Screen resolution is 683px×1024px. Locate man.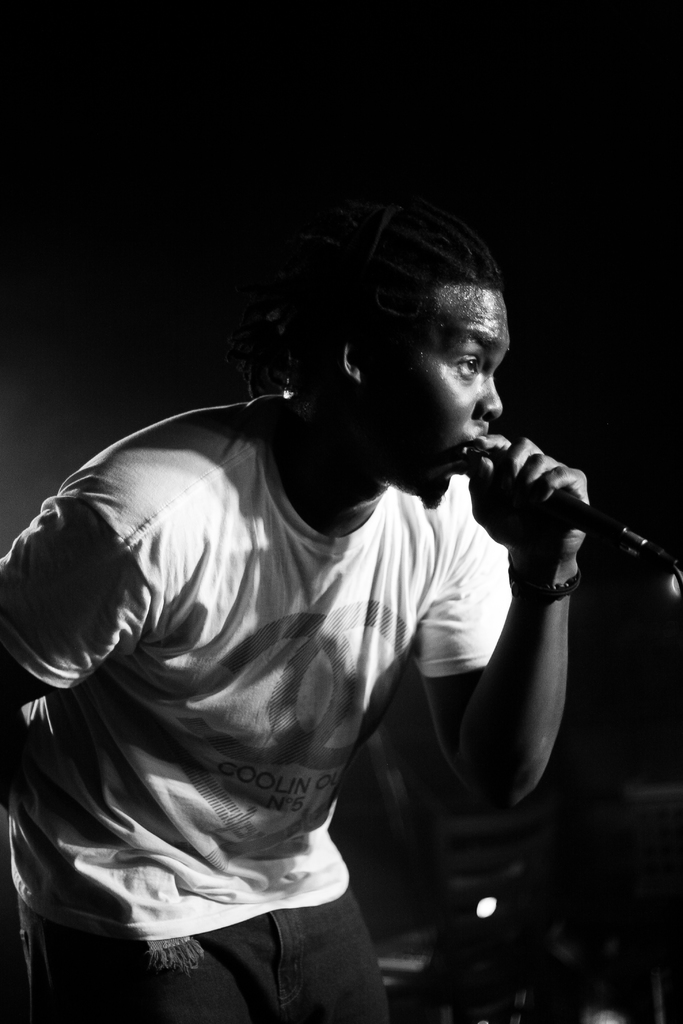
pyautogui.locateOnScreen(7, 145, 602, 999).
